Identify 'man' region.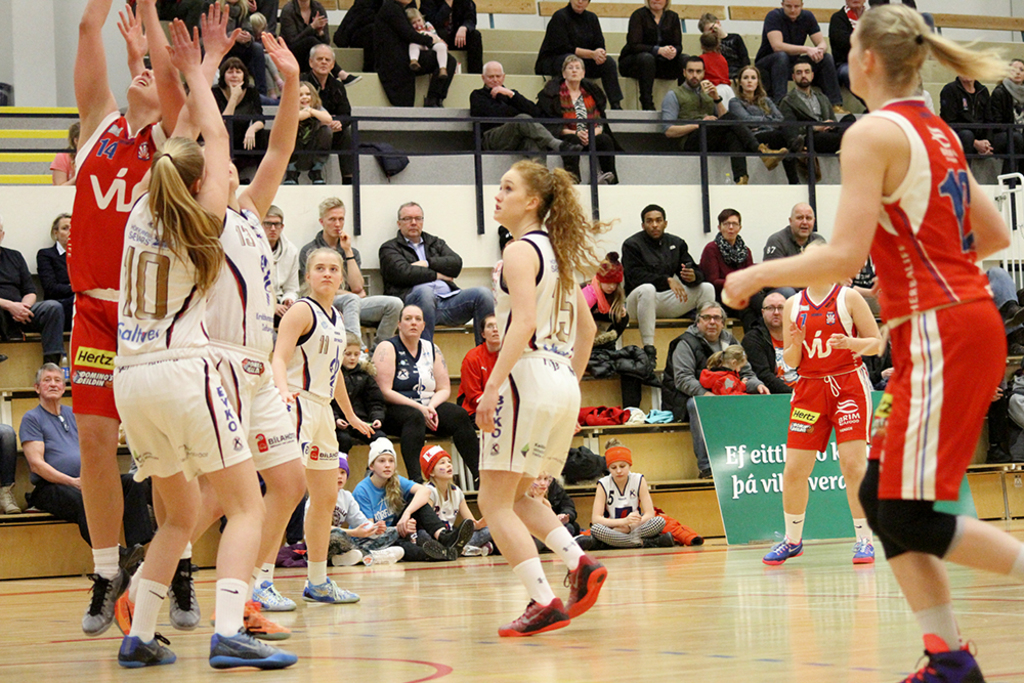
Region: <box>262,206,299,323</box>.
